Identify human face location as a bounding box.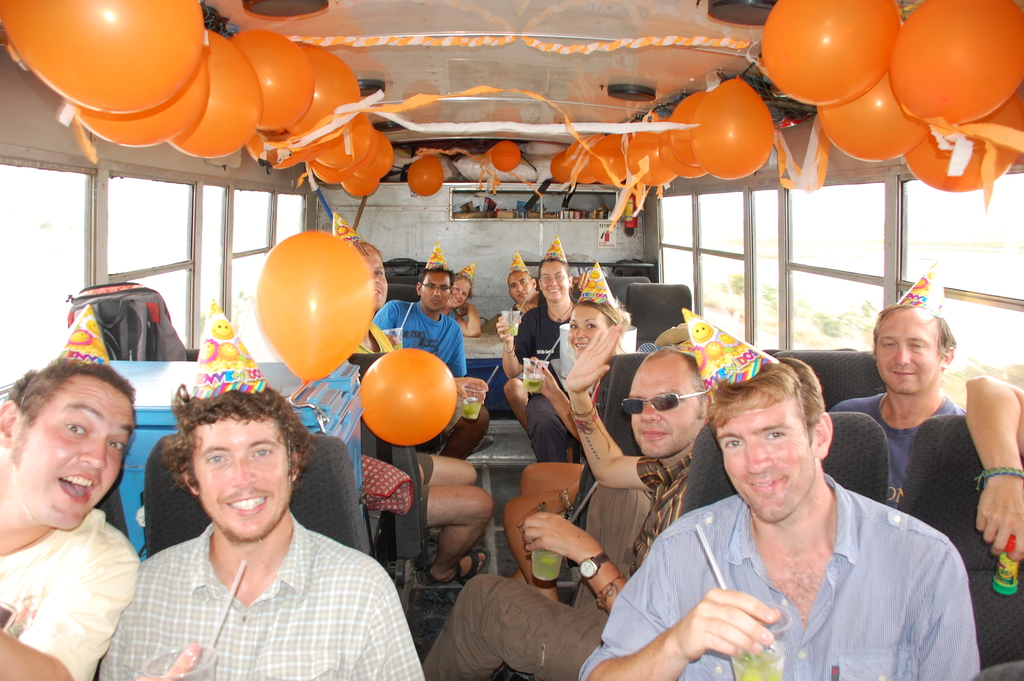
368:250:387:311.
